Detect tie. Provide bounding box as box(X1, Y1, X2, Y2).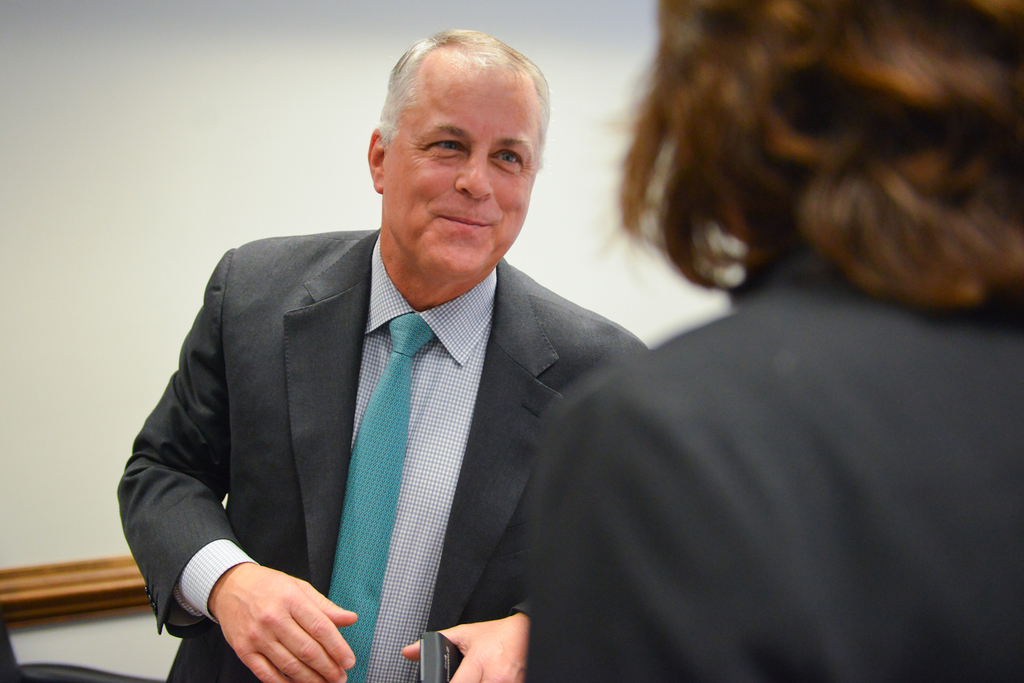
box(324, 309, 436, 682).
